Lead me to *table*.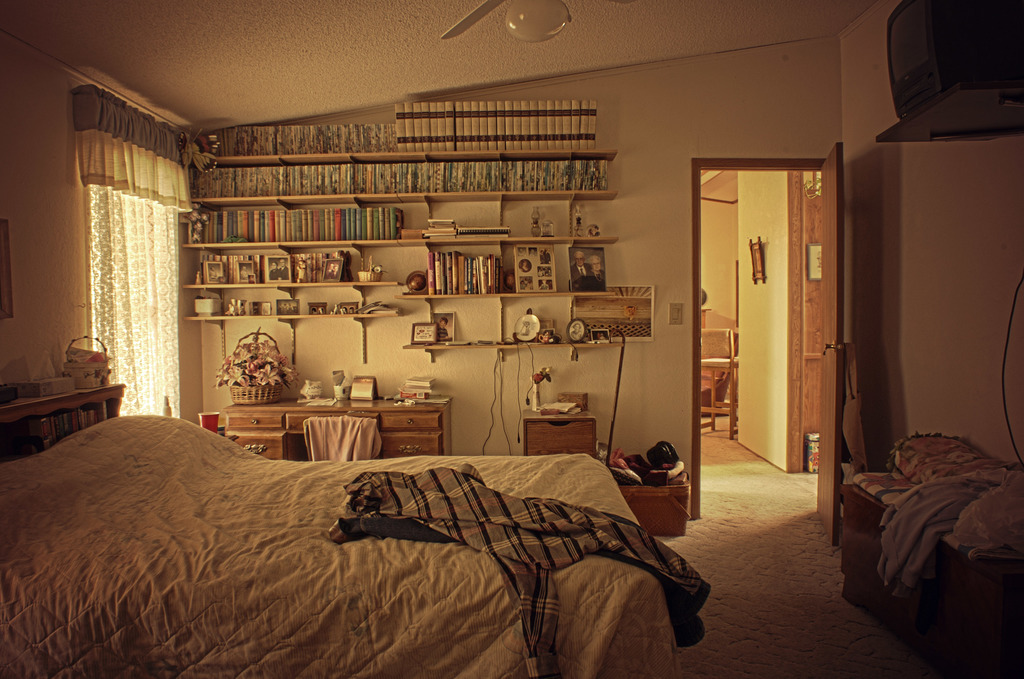
Lead to box=[220, 395, 452, 460].
